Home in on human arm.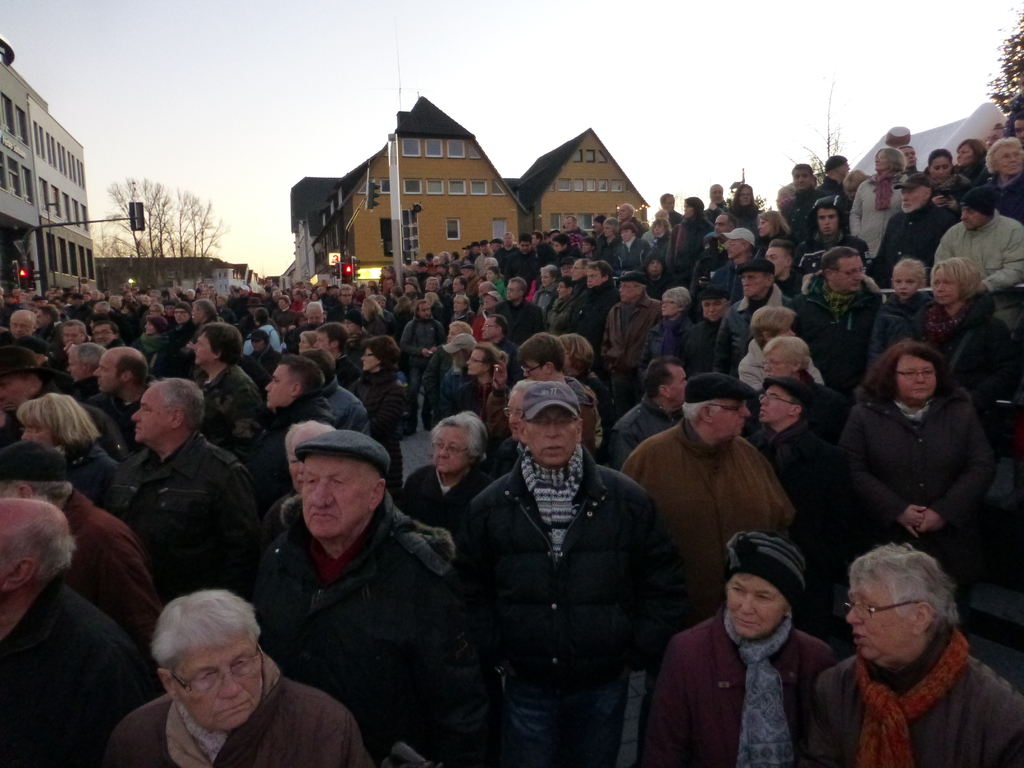
Homed in at region(341, 401, 378, 451).
